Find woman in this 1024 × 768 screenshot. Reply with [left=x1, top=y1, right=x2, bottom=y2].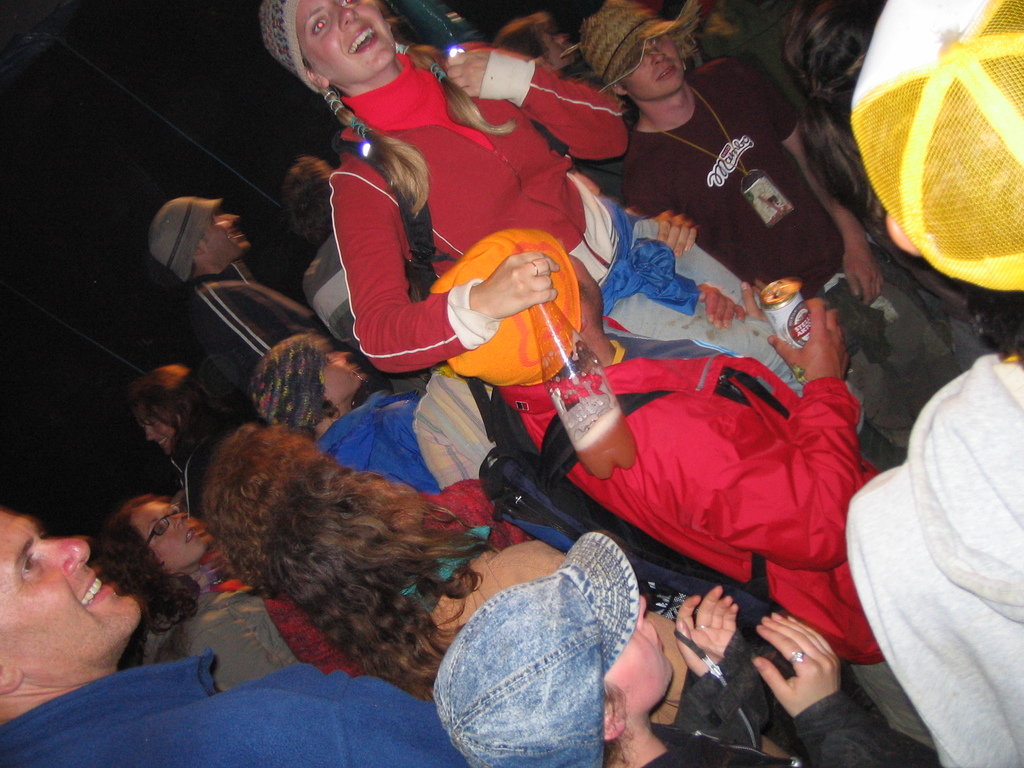
[left=264, top=0, right=628, bottom=378].
